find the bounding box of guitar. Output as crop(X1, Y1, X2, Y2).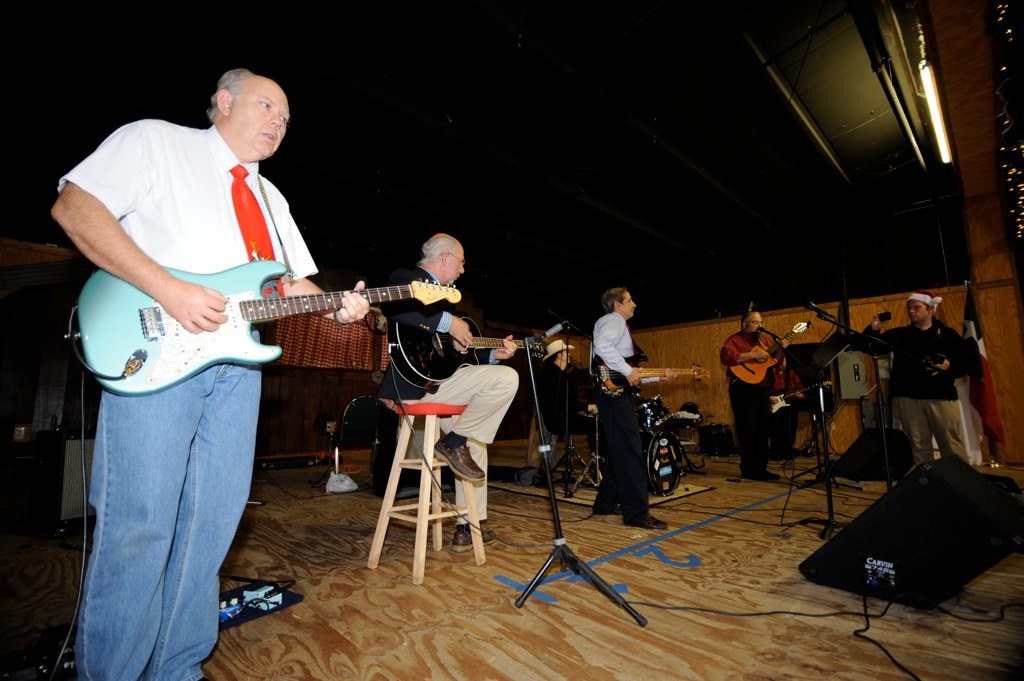
crop(382, 322, 545, 391).
